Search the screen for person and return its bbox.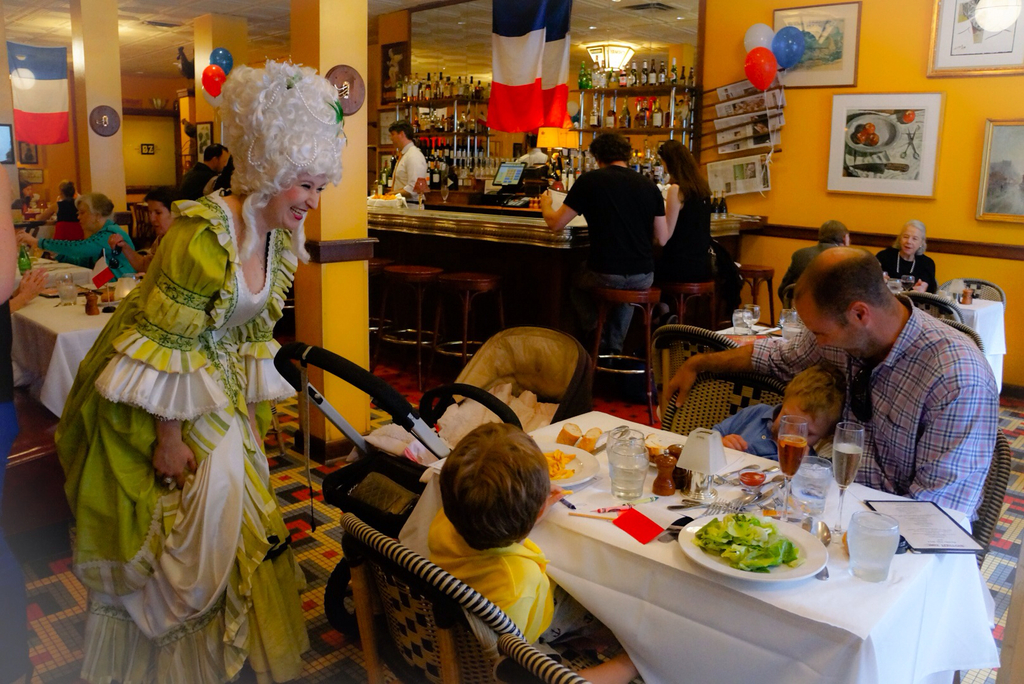
Found: {"x1": 56, "y1": 67, "x2": 321, "y2": 683}.
